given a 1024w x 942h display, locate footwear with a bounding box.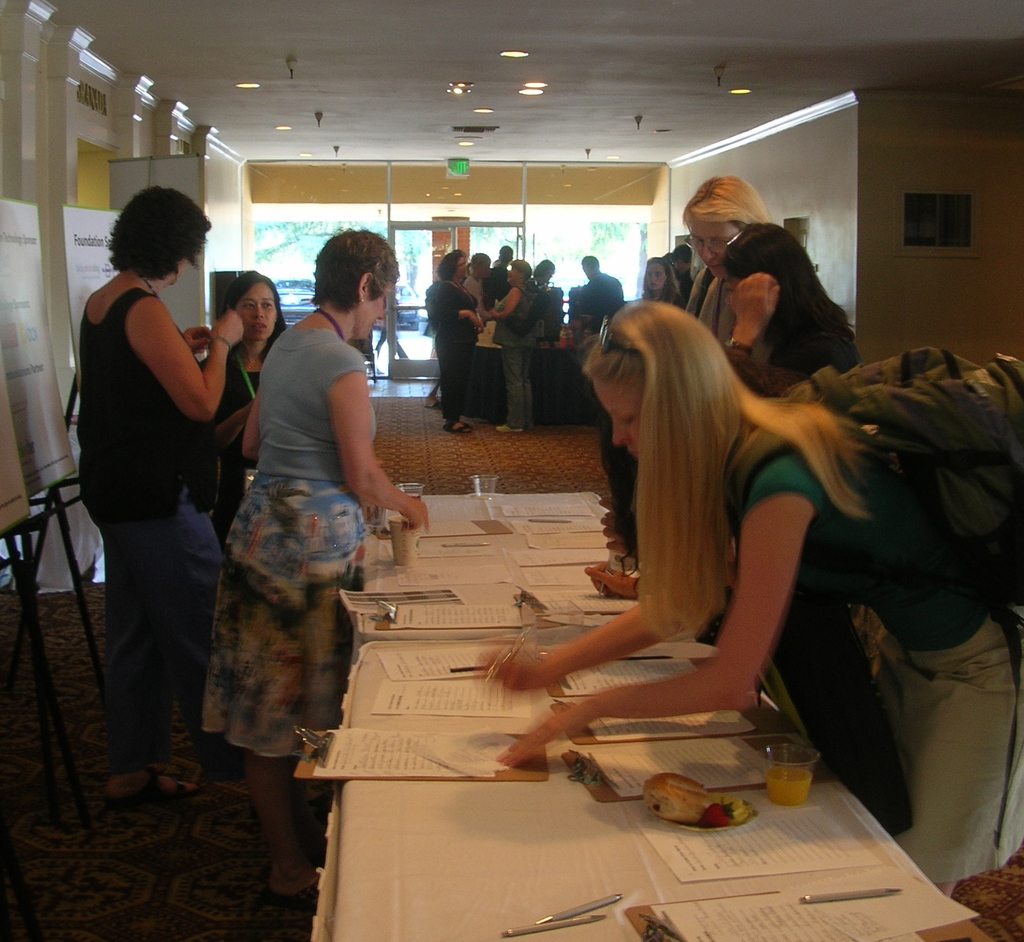
Located: left=273, top=884, right=326, bottom=916.
